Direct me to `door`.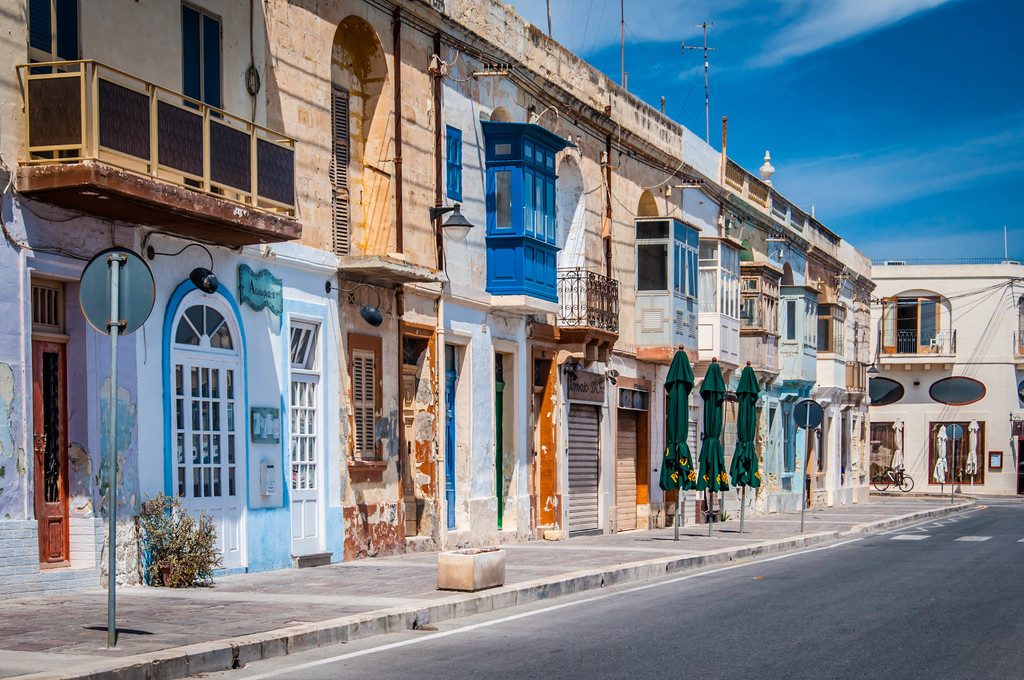
Direction: detection(289, 380, 323, 555).
